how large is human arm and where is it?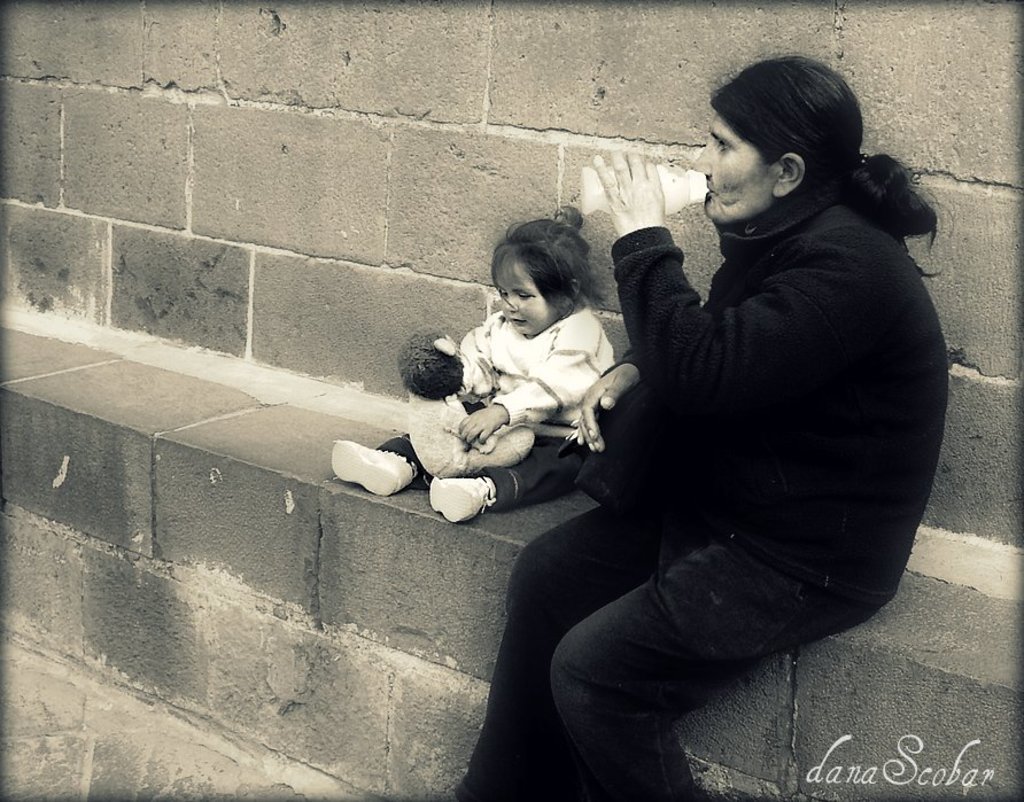
Bounding box: box(445, 320, 618, 451).
